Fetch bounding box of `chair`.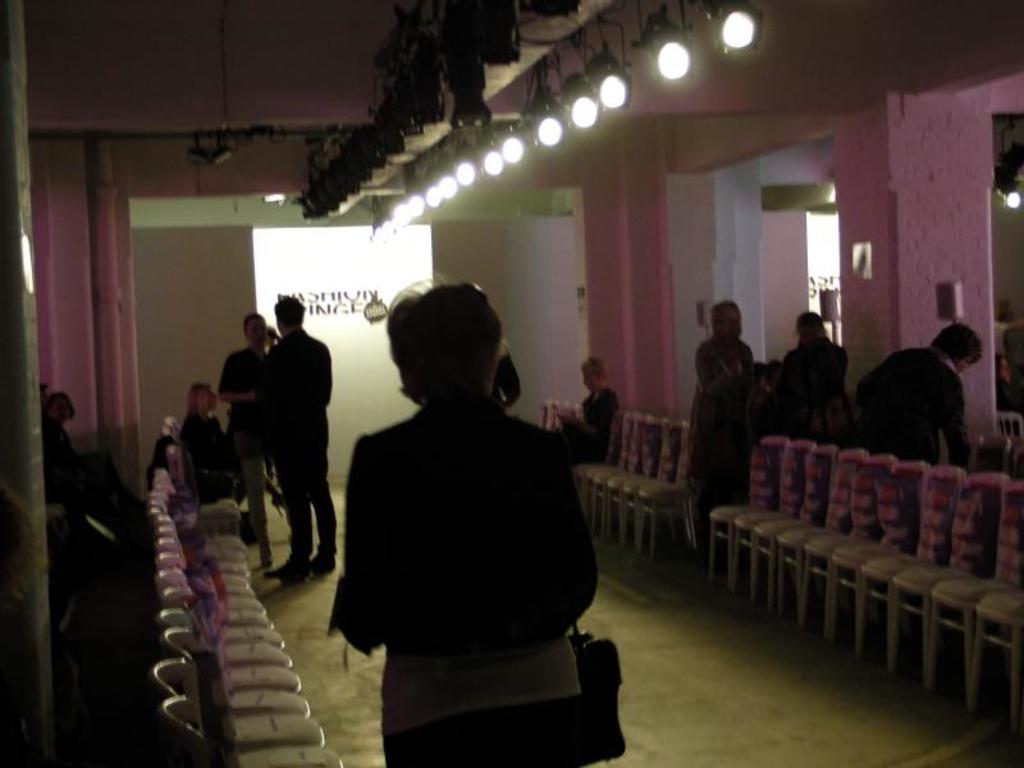
Bbox: x1=1006 y1=444 x2=1023 y2=481.
